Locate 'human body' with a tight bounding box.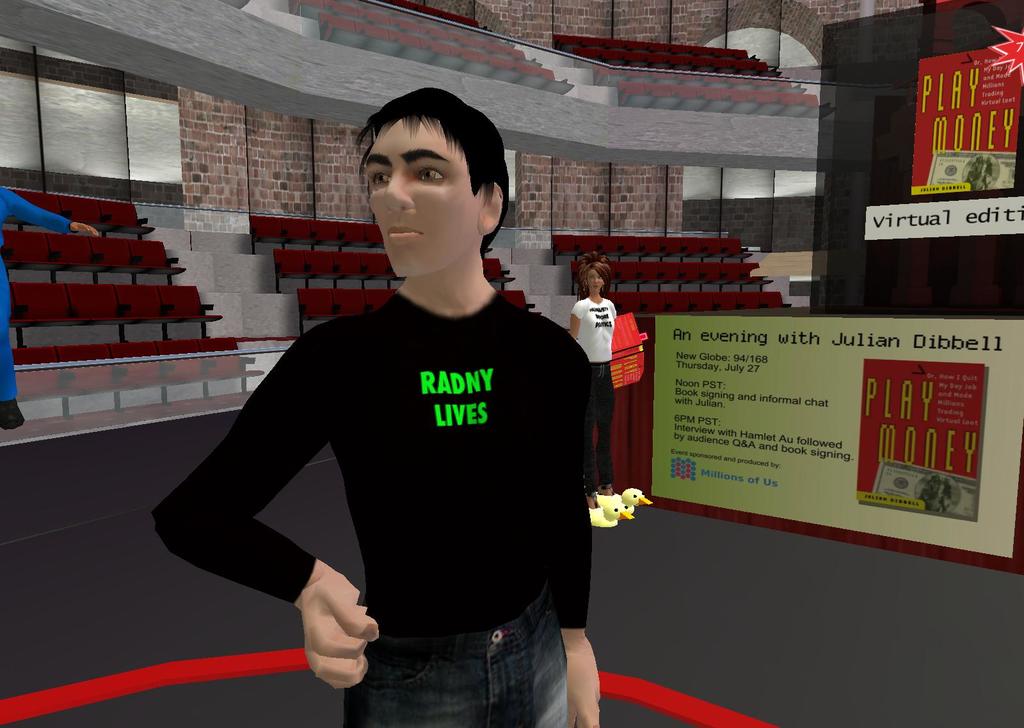
<box>568,249,616,512</box>.
